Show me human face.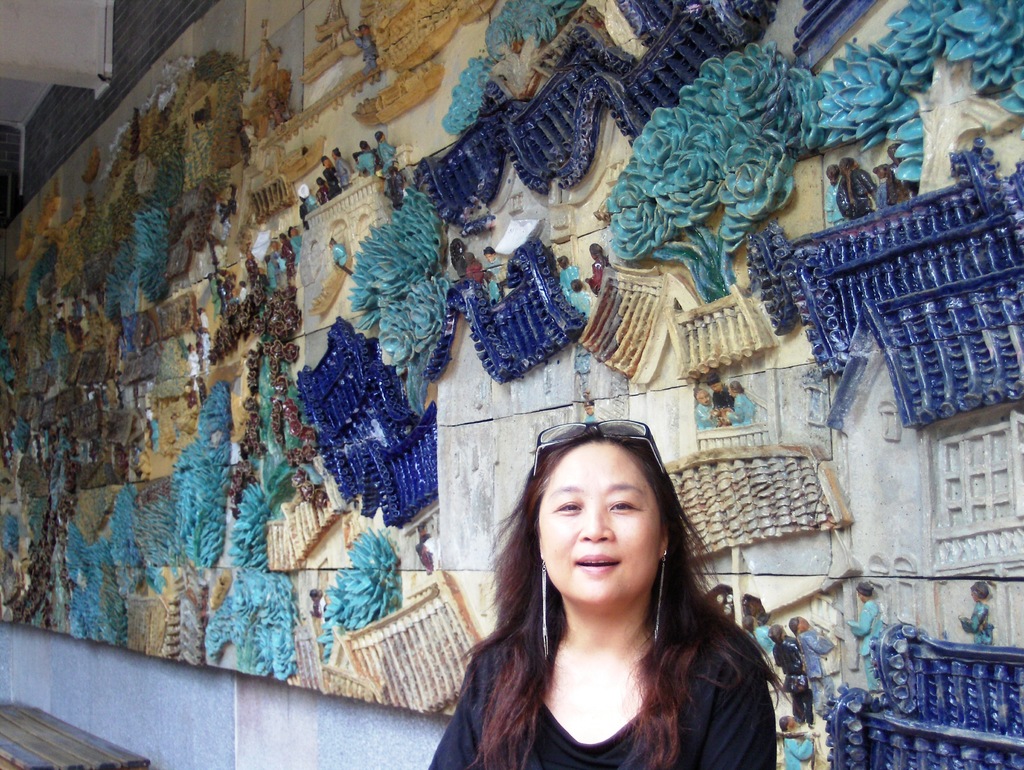
human face is here: Rect(538, 462, 661, 604).
